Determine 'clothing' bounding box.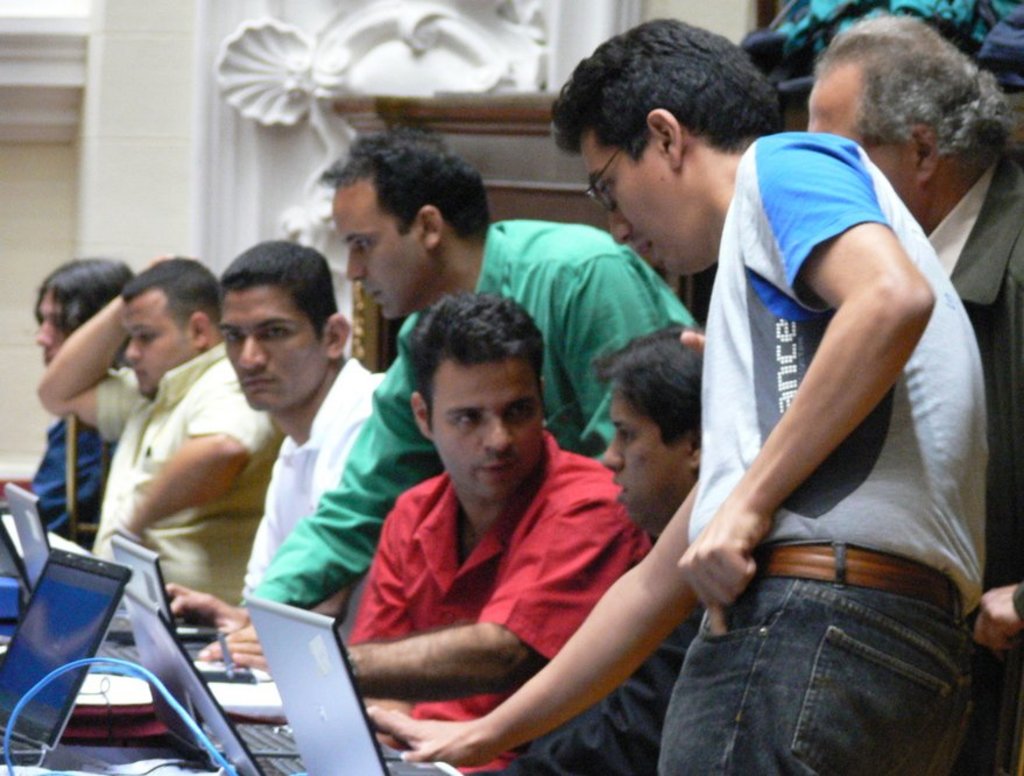
Determined: (254, 220, 693, 612).
